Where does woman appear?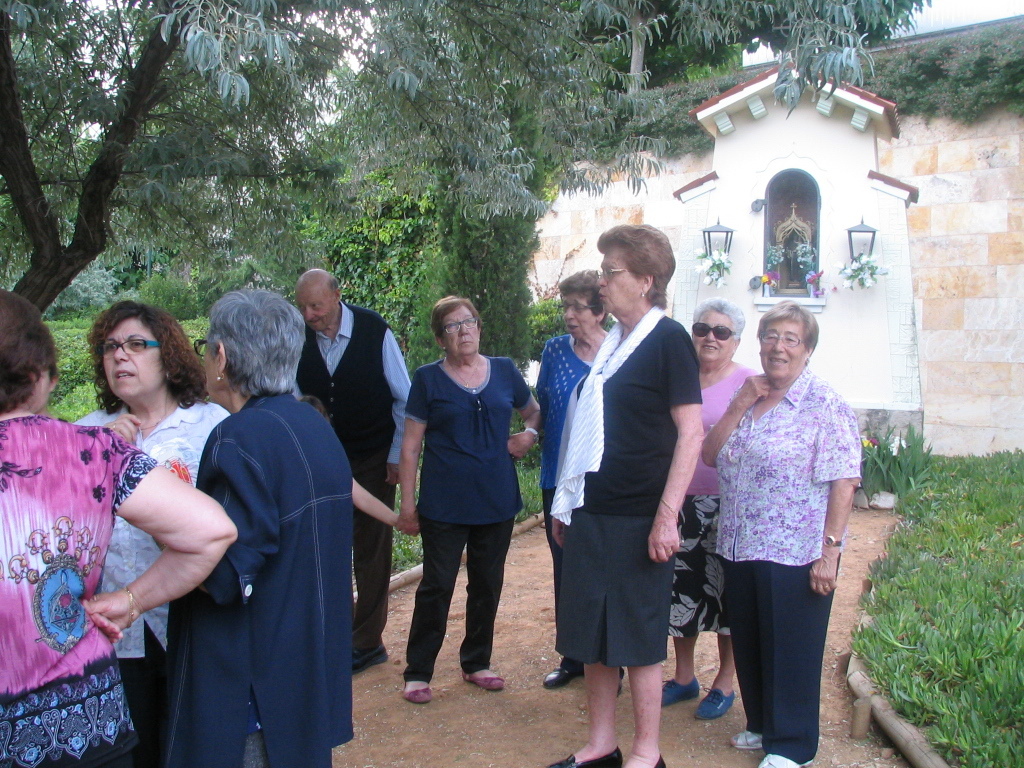
Appears at box(392, 293, 540, 707).
